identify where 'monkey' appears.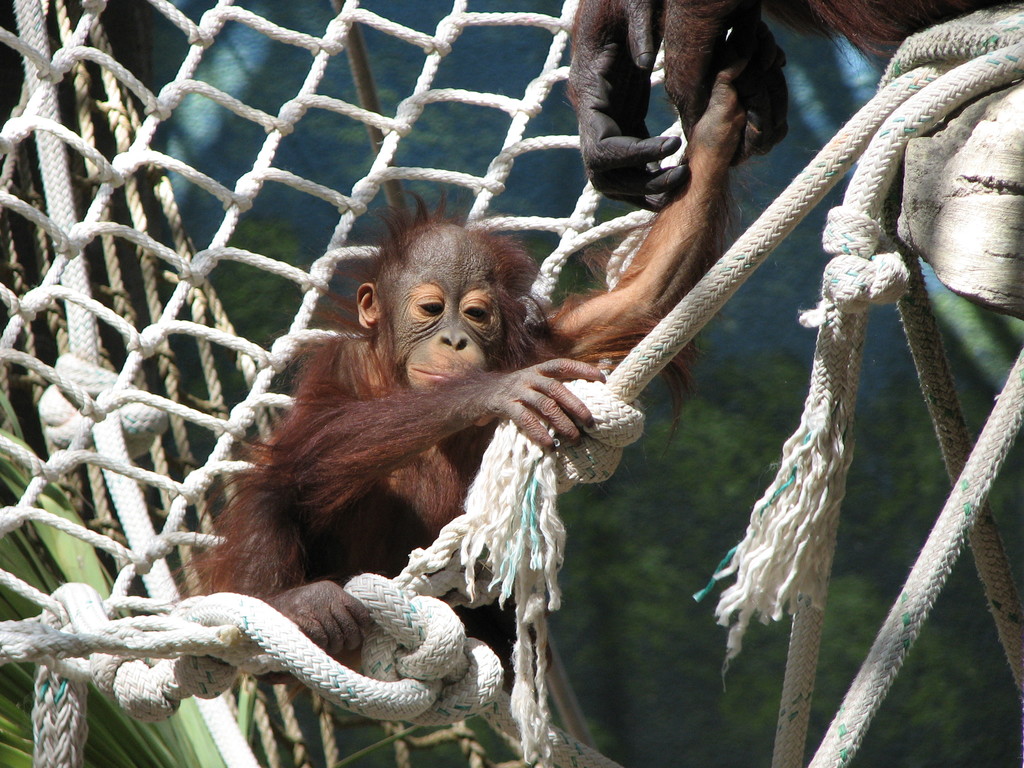
Appears at Rect(568, 0, 993, 207).
